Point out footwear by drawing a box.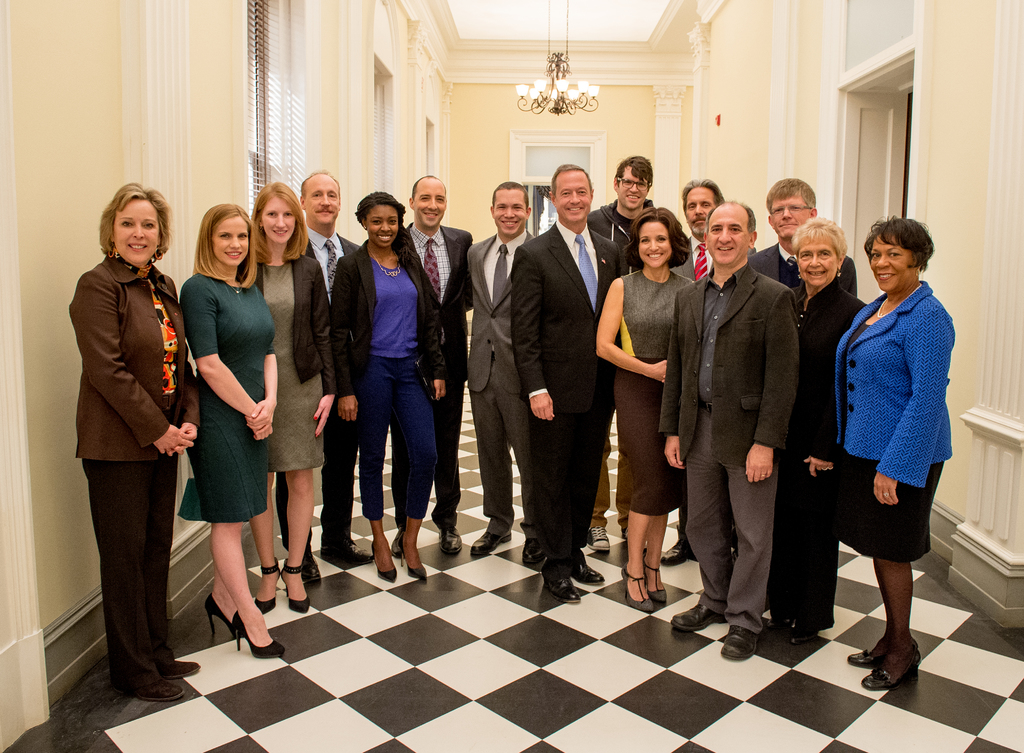
140 676 190 700.
